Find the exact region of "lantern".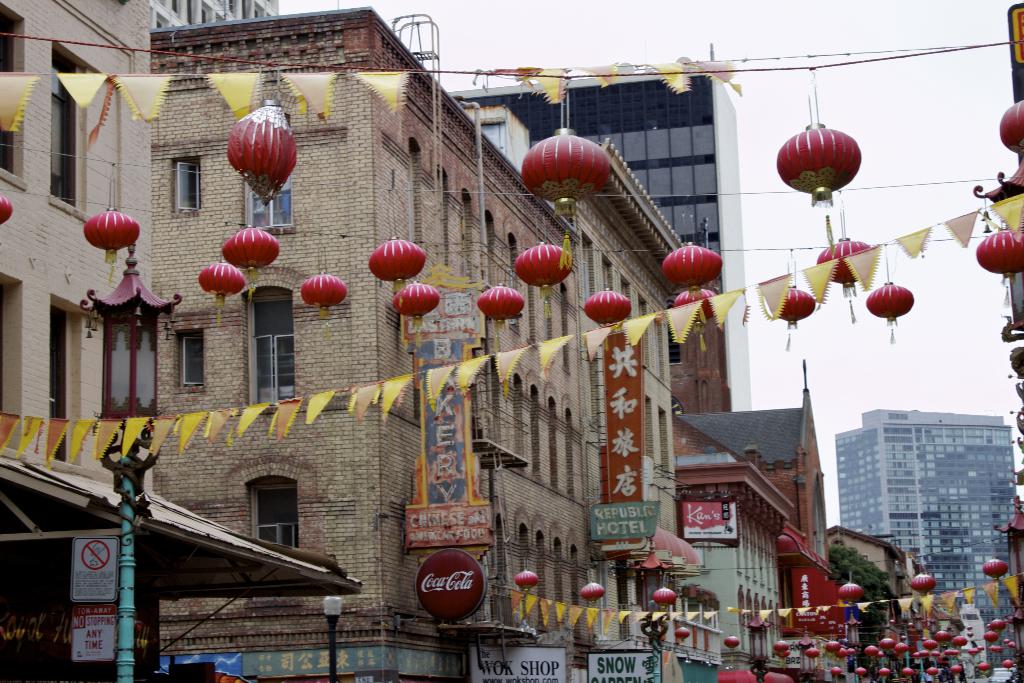
Exact region: bbox=(524, 88, 607, 265).
